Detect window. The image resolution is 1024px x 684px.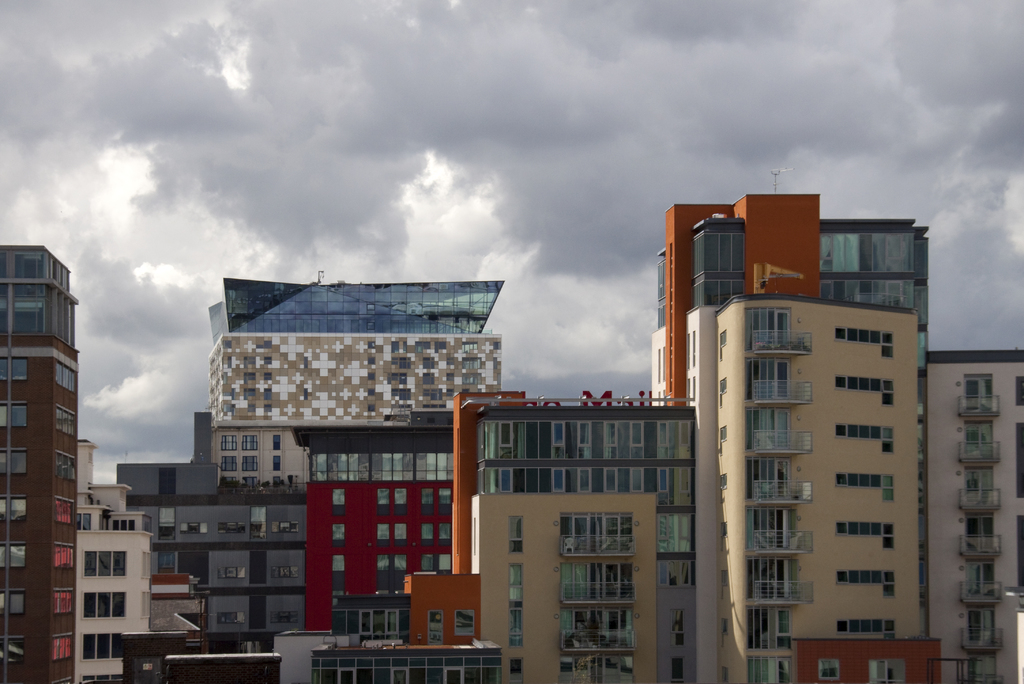
{"x1": 241, "y1": 455, "x2": 259, "y2": 471}.
